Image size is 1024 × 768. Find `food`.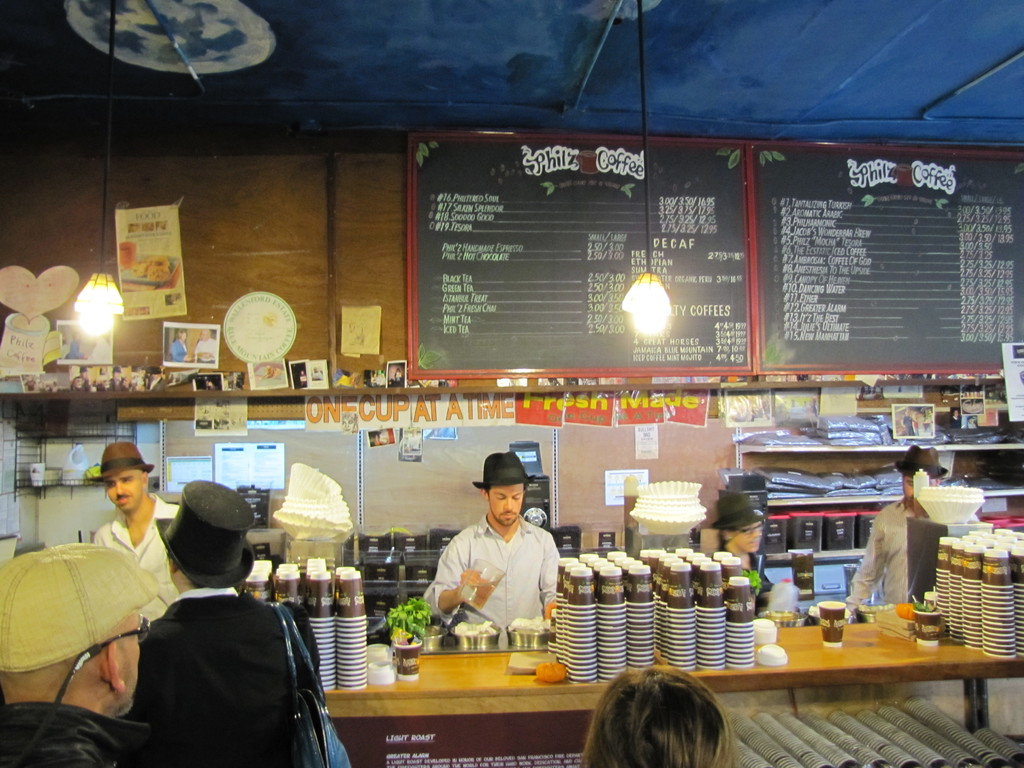
(895, 600, 918, 621).
